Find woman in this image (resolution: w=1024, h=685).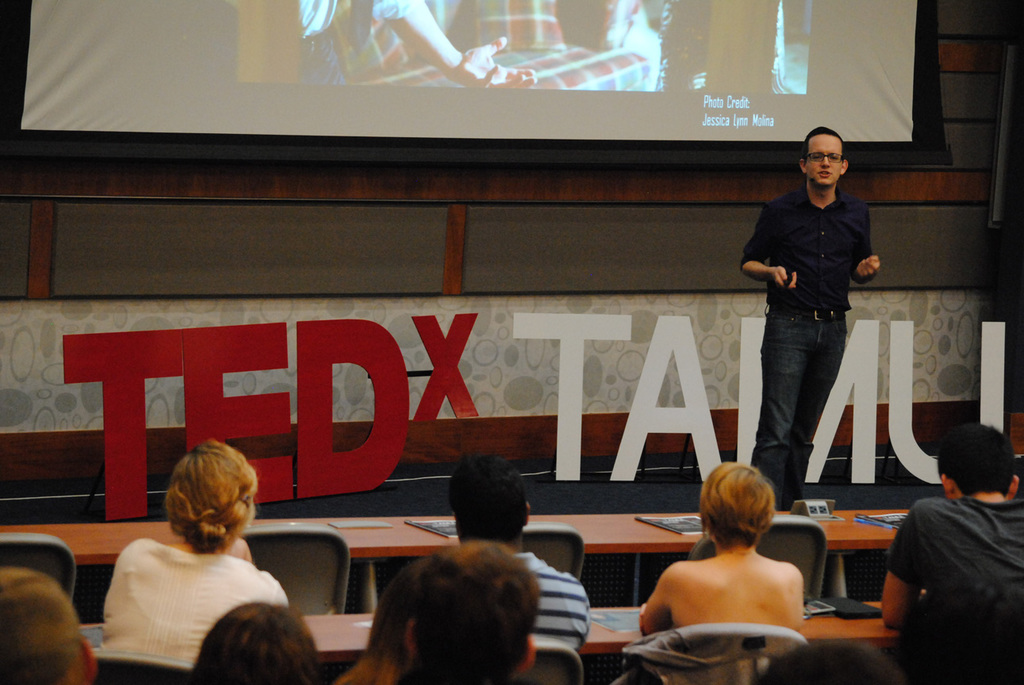
bbox=[627, 460, 812, 640].
